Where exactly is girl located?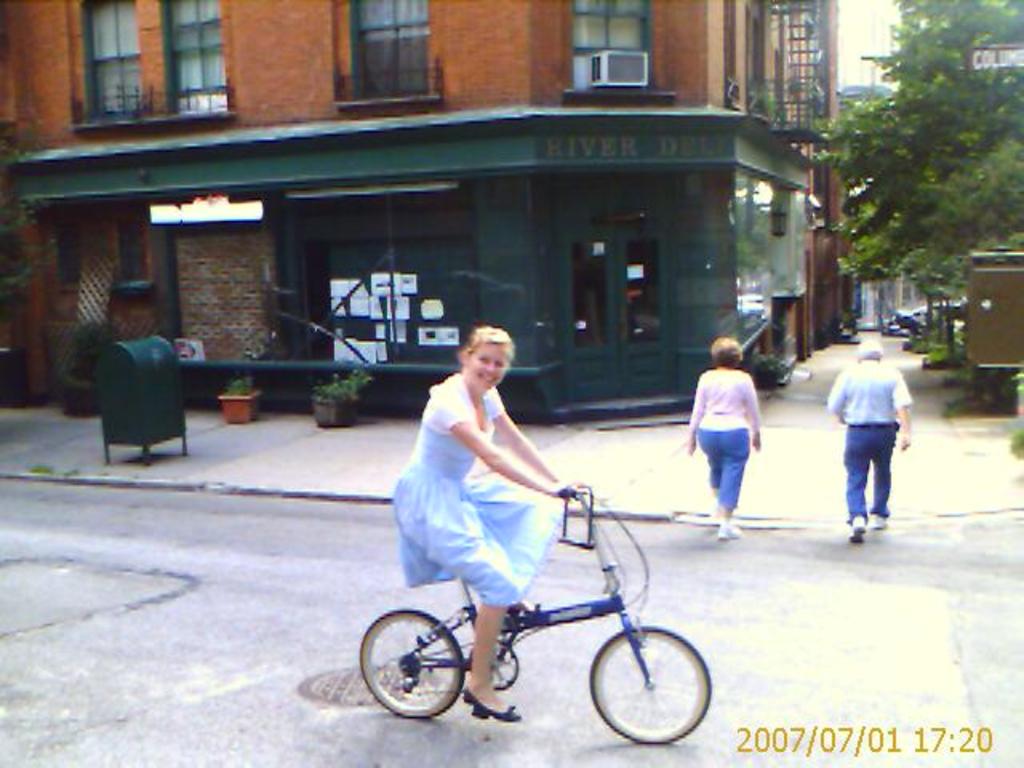
Its bounding box is {"x1": 691, "y1": 342, "x2": 757, "y2": 539}.
